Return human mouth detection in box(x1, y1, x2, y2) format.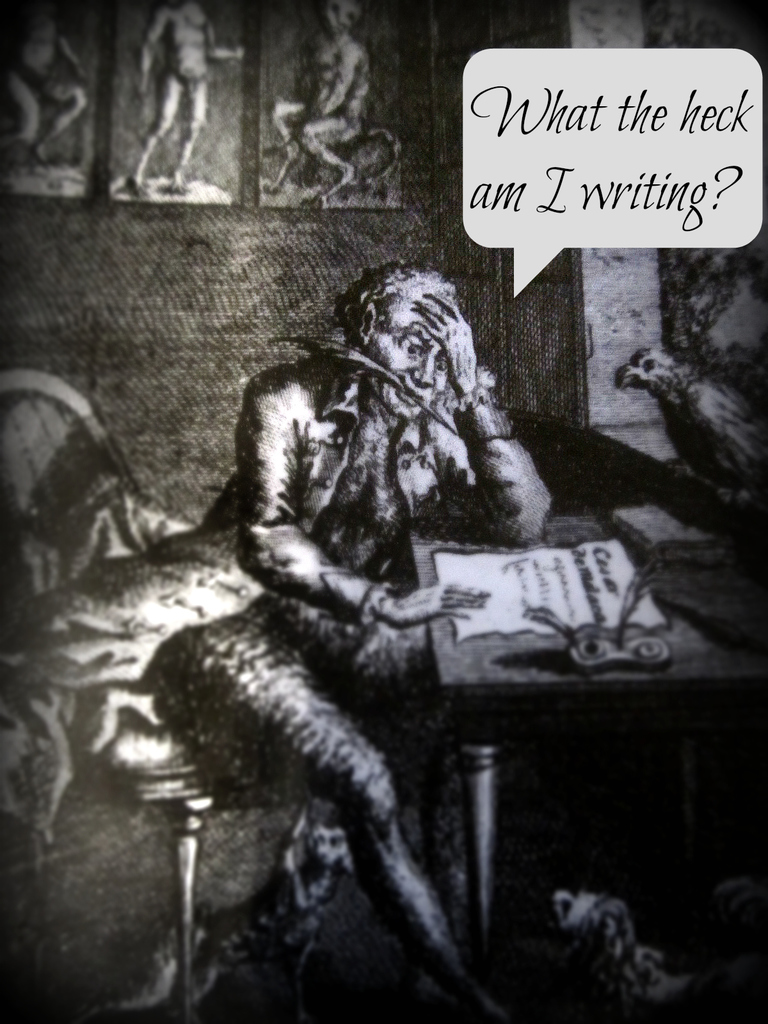
box(399, 379, 422, 403).
